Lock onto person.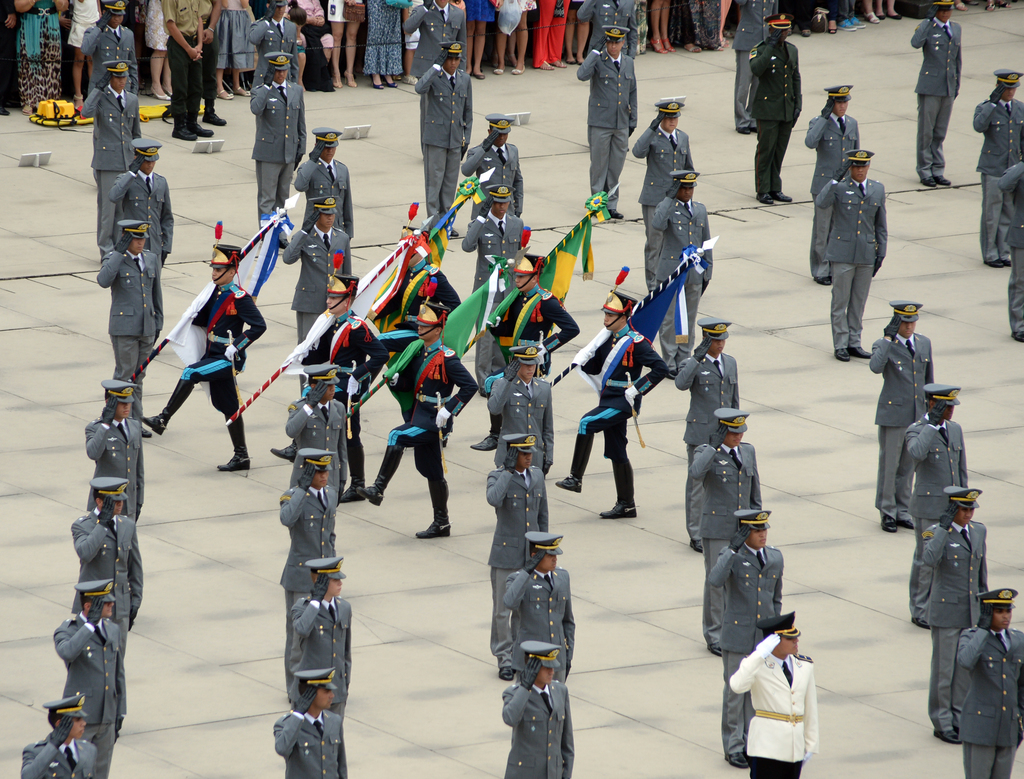
Locked: x1=573, y1=20, x2=639, y2=223.
